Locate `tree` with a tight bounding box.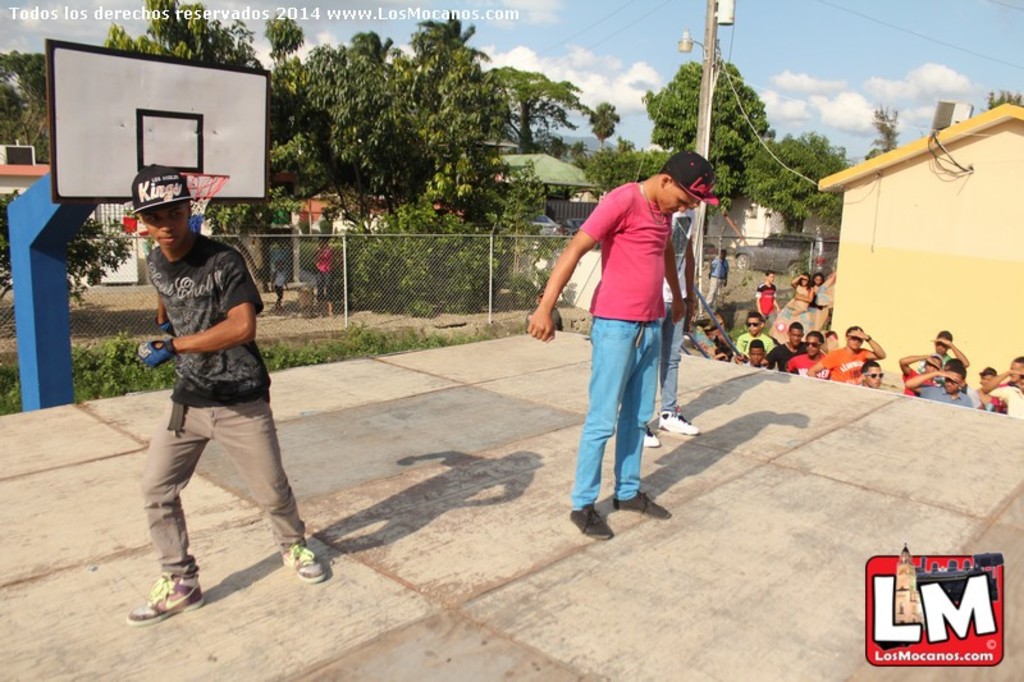
612:136:640:152.
